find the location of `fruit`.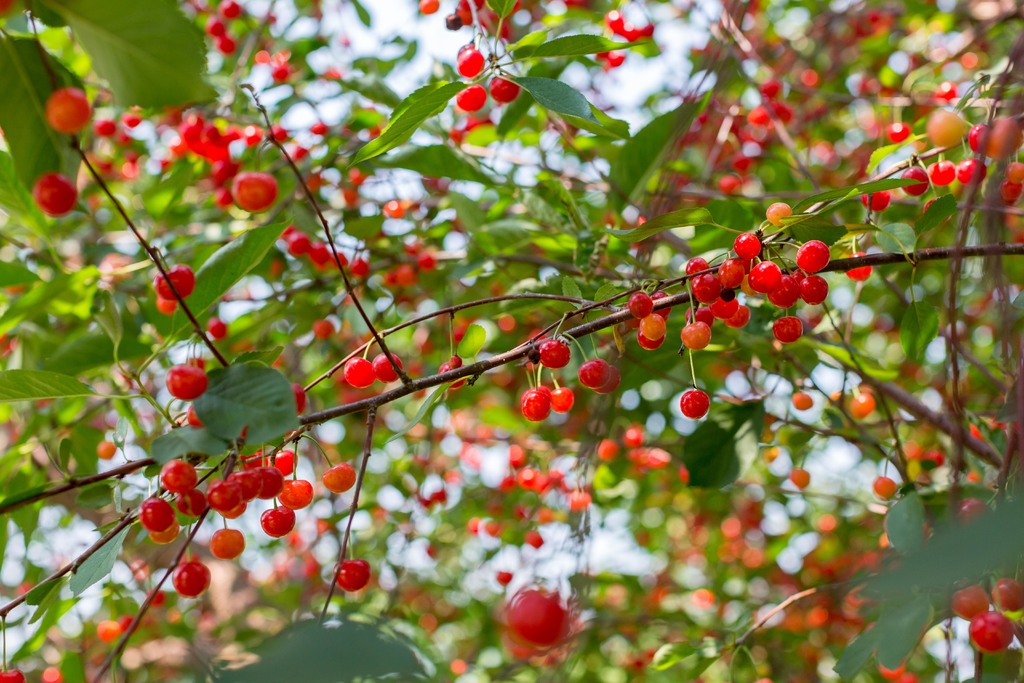
Location: 134:449:324:586.
